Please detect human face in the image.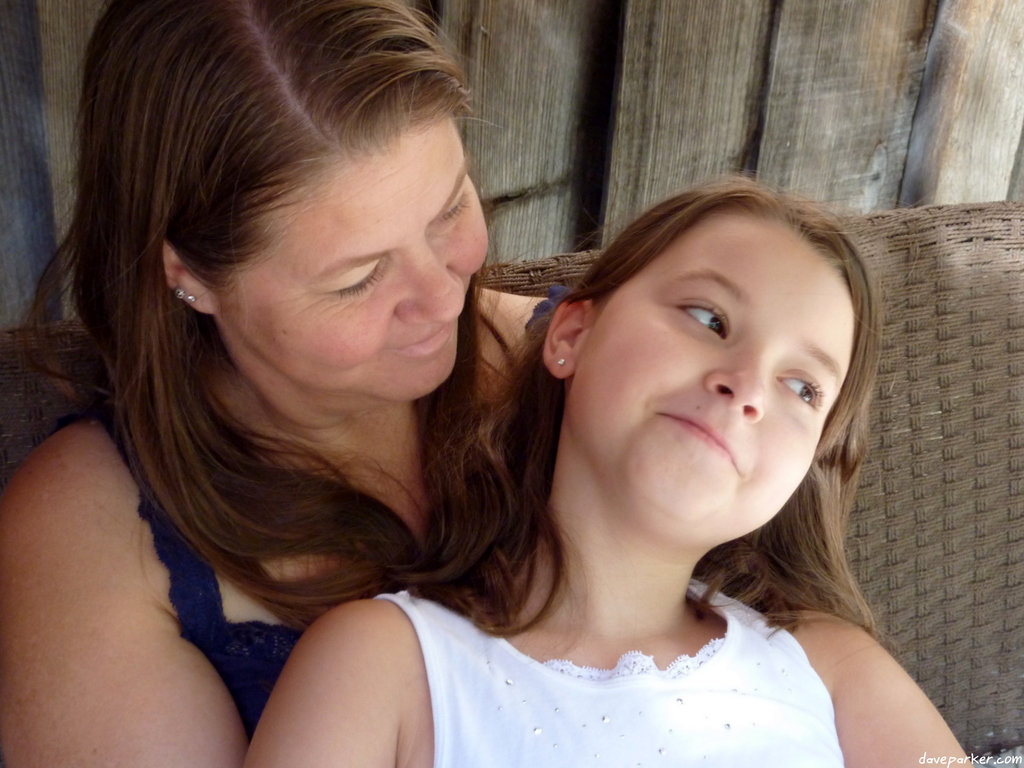
217 111 492 403.
